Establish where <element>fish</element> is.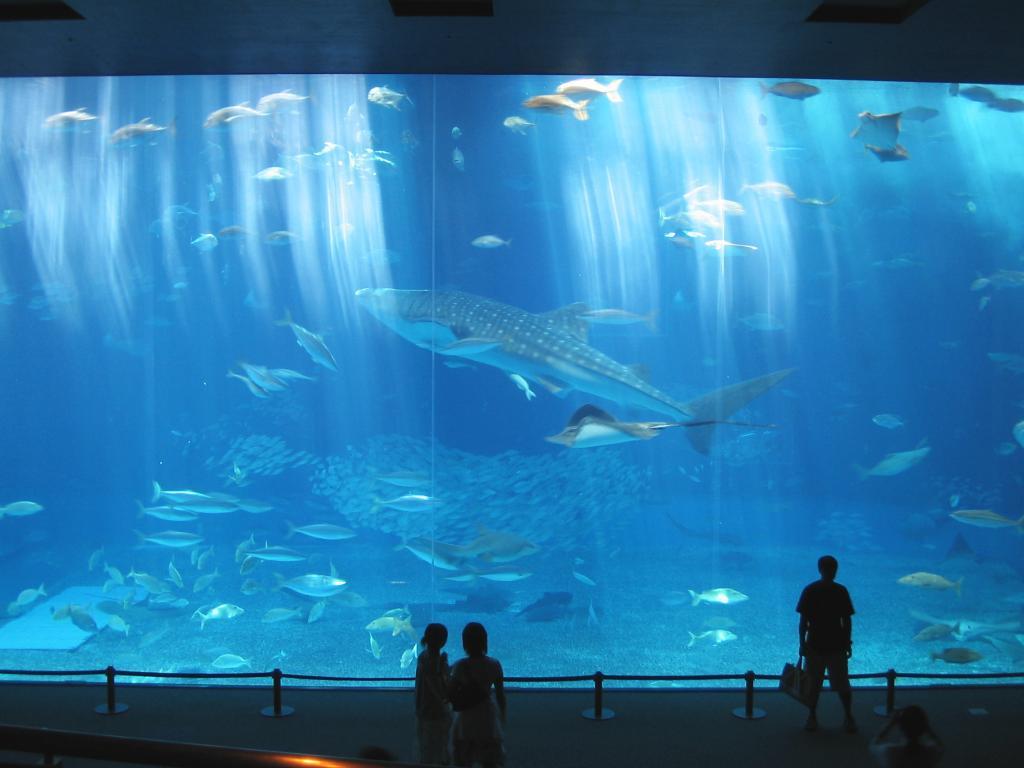
Established at rect(915, 623, 959, 641).
